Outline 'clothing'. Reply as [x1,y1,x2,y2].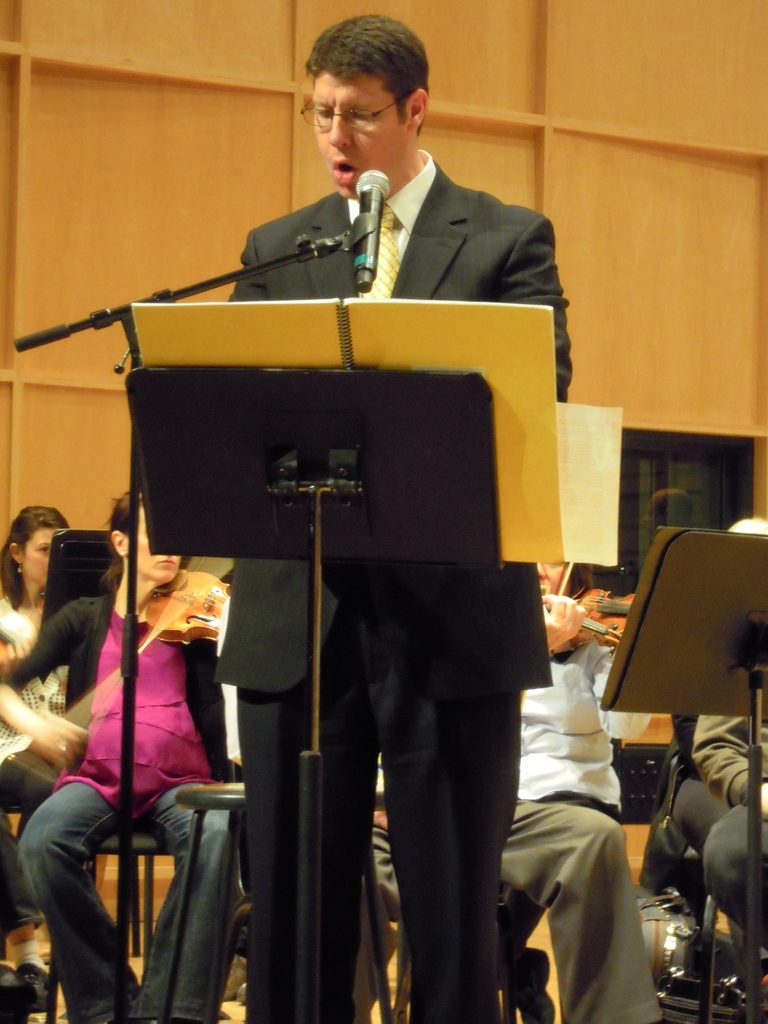
[684,689,767,920].
